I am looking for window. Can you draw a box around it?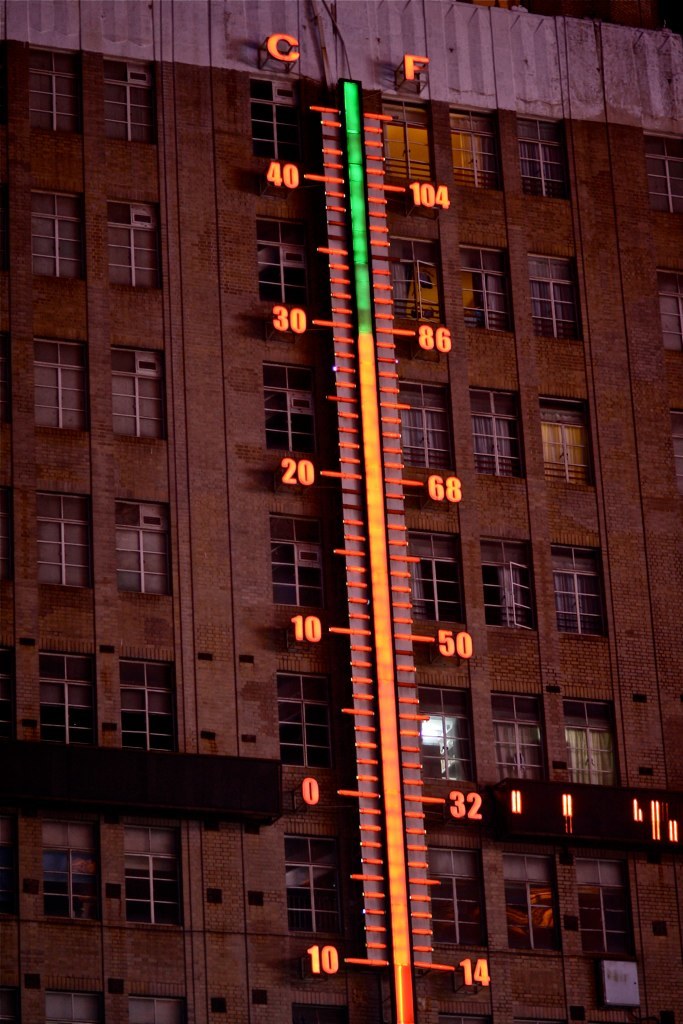
Sure, the bounding box is <box>581,863,636,957</box>.
